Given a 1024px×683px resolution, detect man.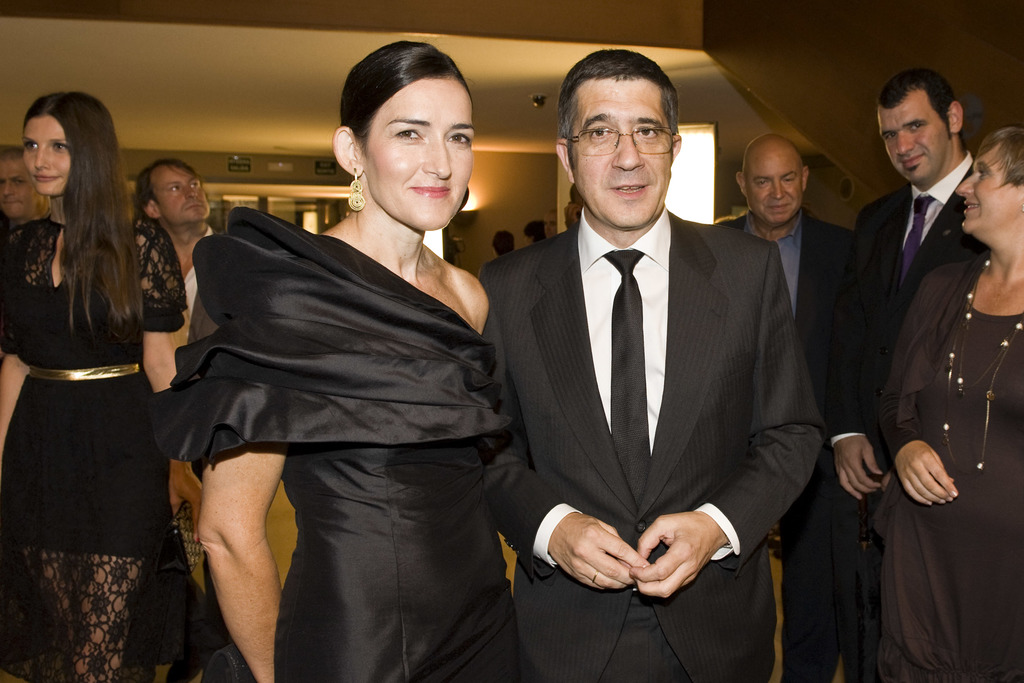
left=538, top=207, right=557, bottom=238.
